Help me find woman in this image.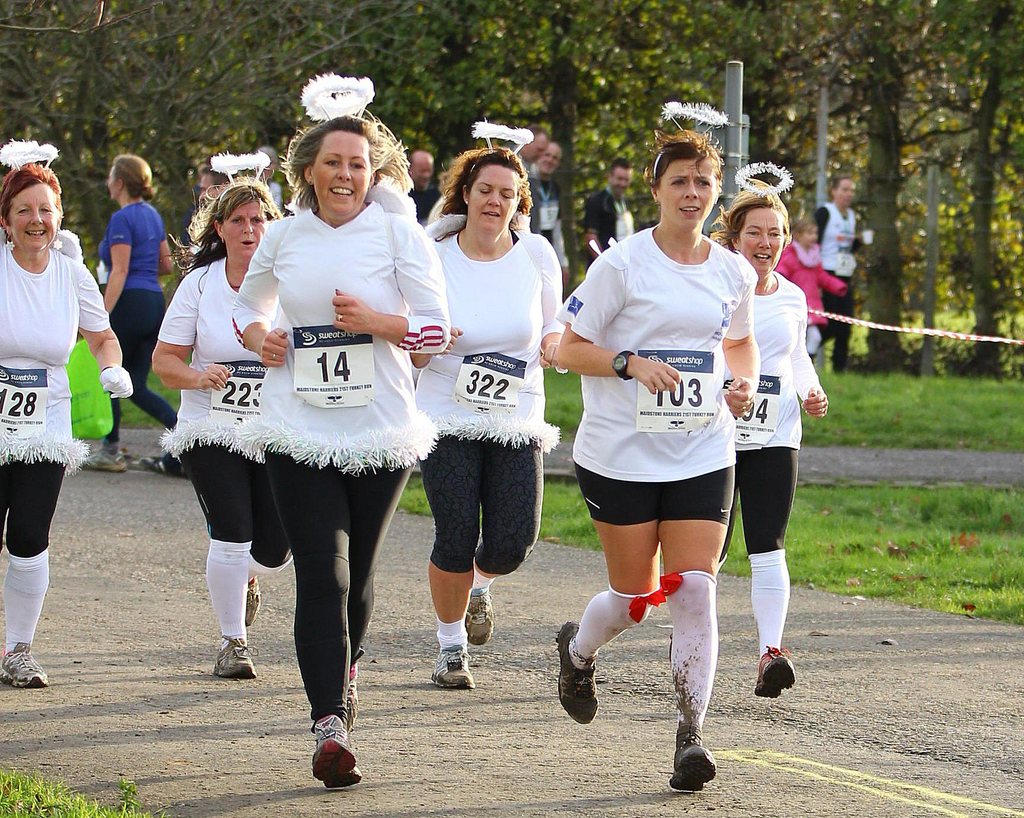
Found it: [left=412, top=146, right=571, bottom=693].
